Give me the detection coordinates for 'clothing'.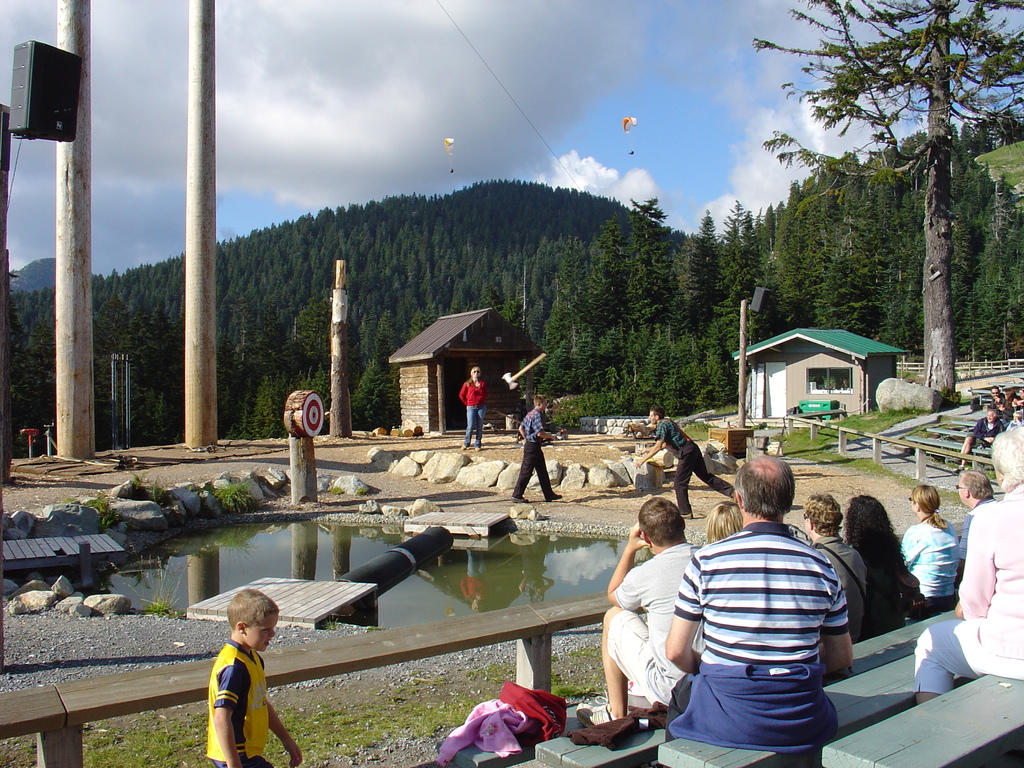
locate(667, 496, 861, 767).
